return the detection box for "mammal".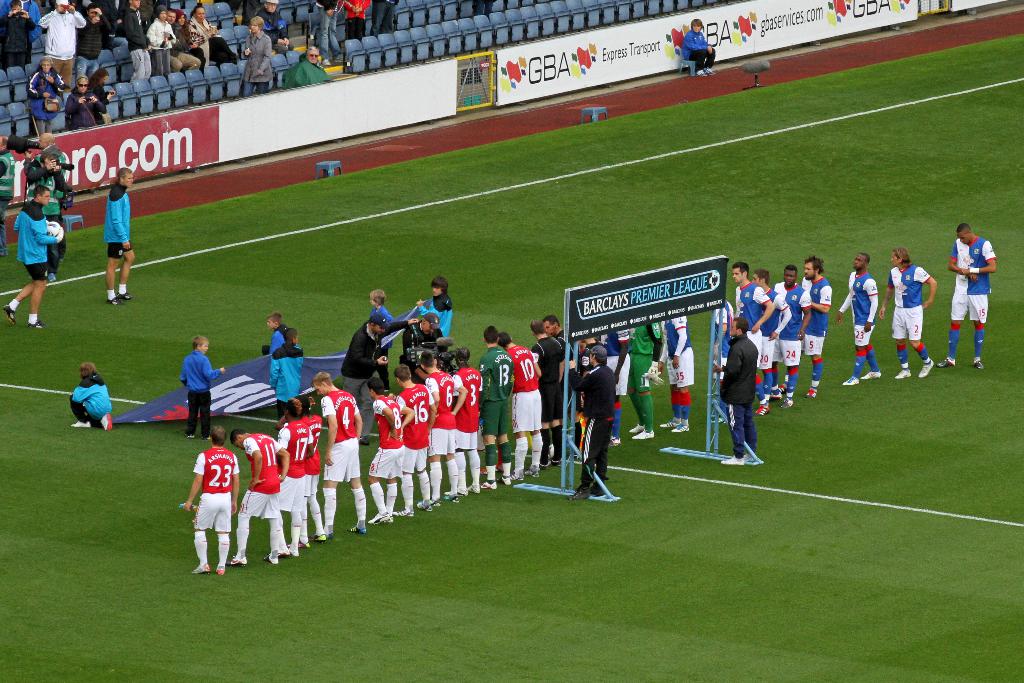
[173,11,200,72].
